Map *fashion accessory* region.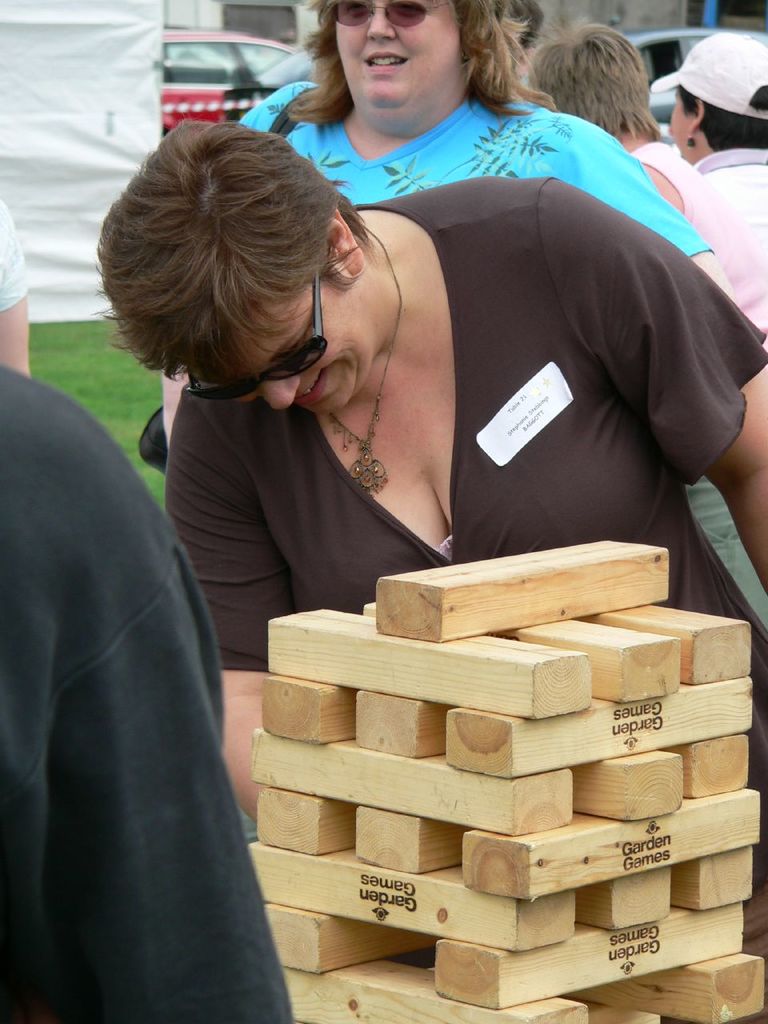
Mapped to <region>646, 33, 767, 119</region>.
